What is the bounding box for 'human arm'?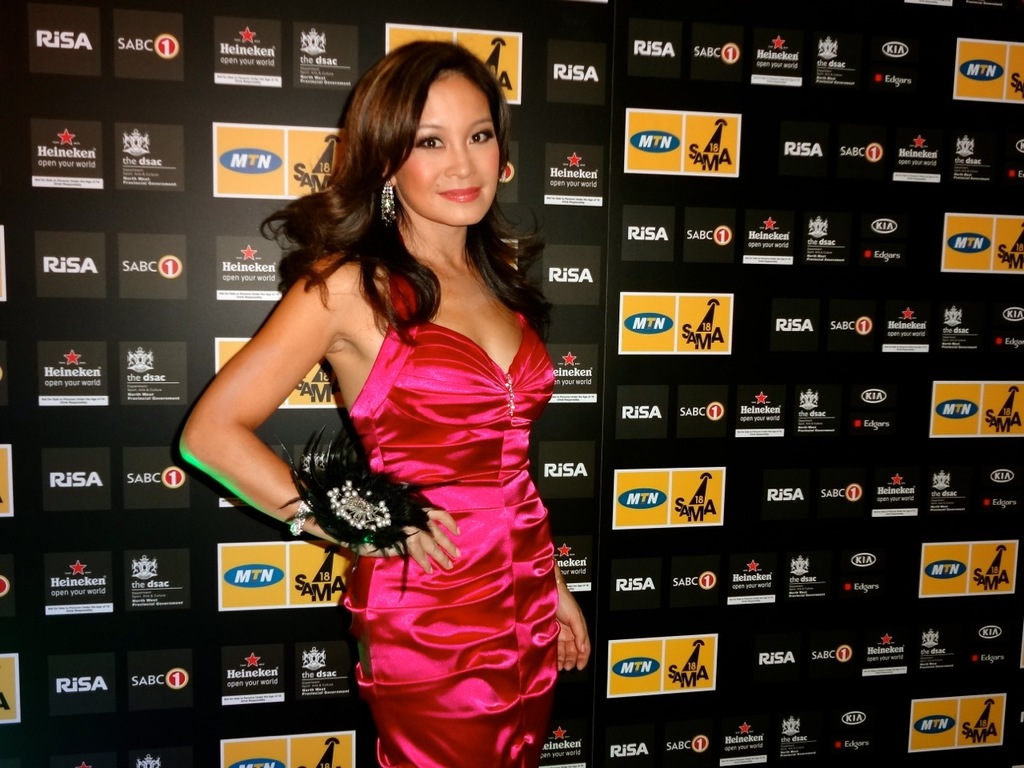
BBox(175, 235, 410, 563).
